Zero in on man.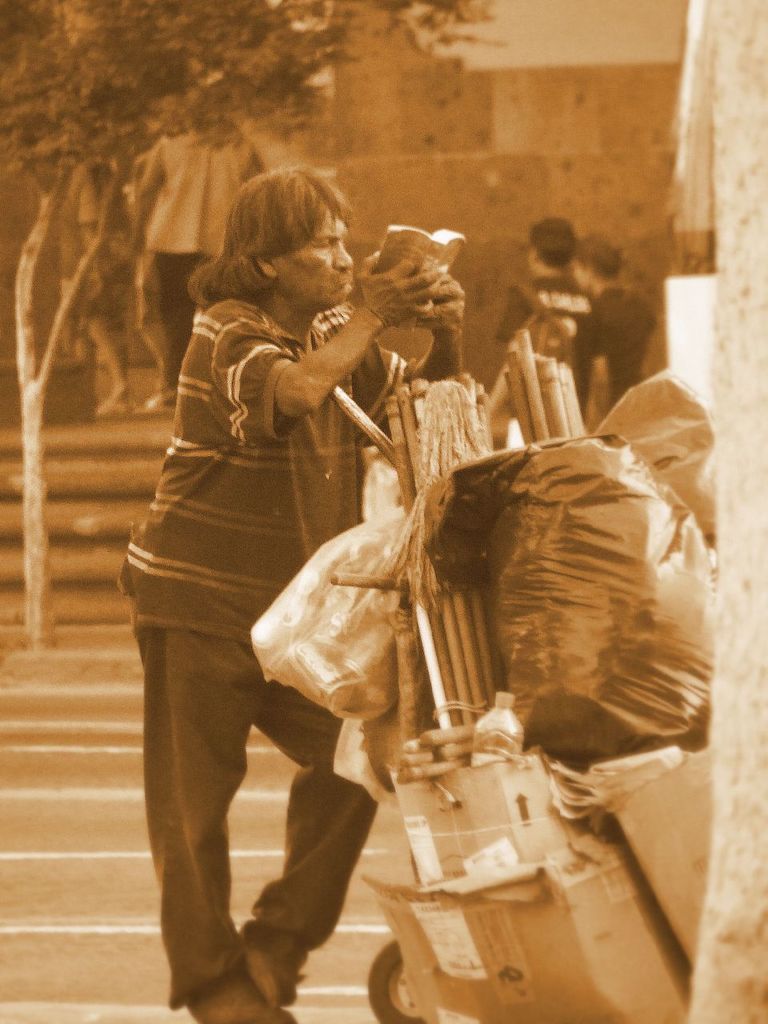
Zeroed in: locate(114, 103, 272, 406).
